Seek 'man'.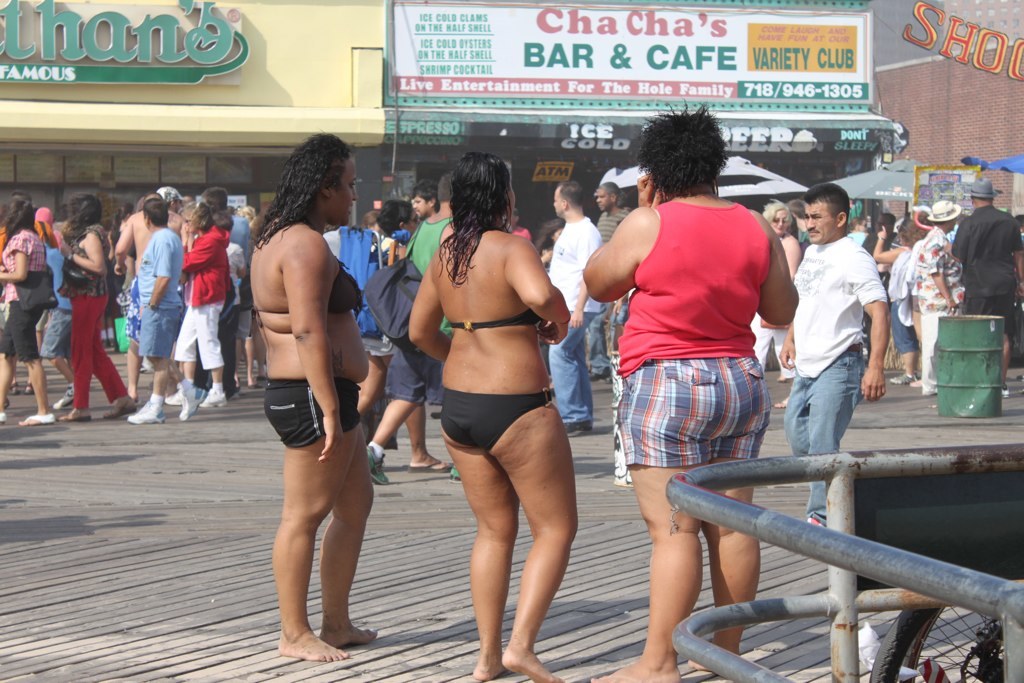
(593,176,632,381).
